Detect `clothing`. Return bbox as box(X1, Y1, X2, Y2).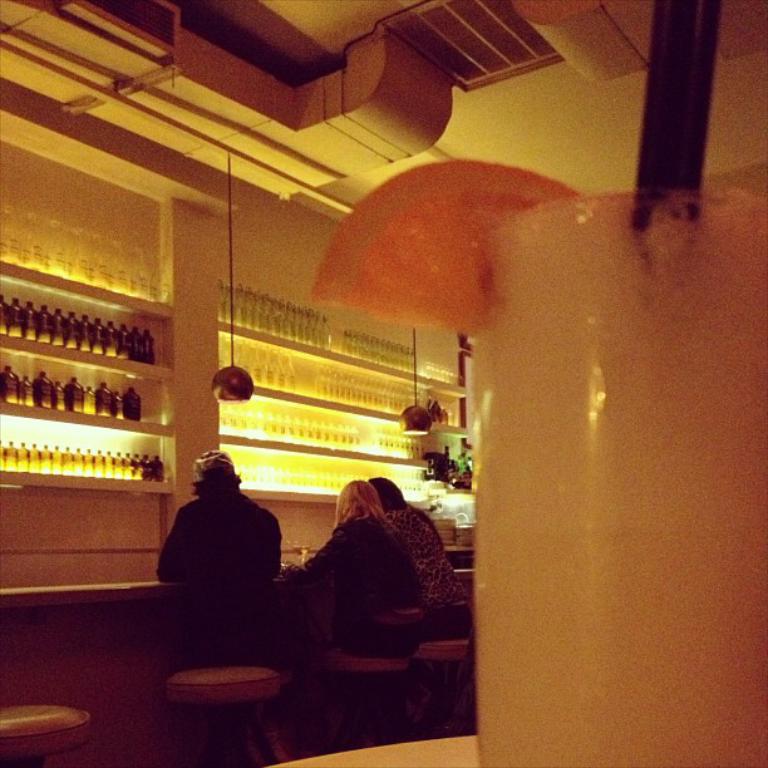
box(151, 463, 289, 625).
